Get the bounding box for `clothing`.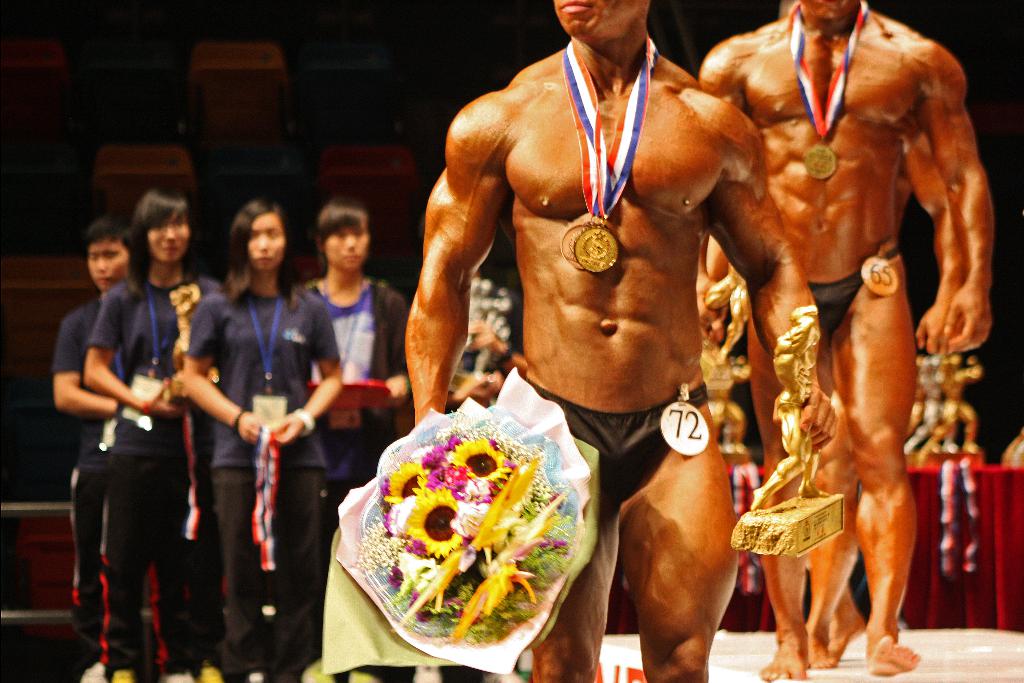
bbox=[190, 281, 338, 465].
